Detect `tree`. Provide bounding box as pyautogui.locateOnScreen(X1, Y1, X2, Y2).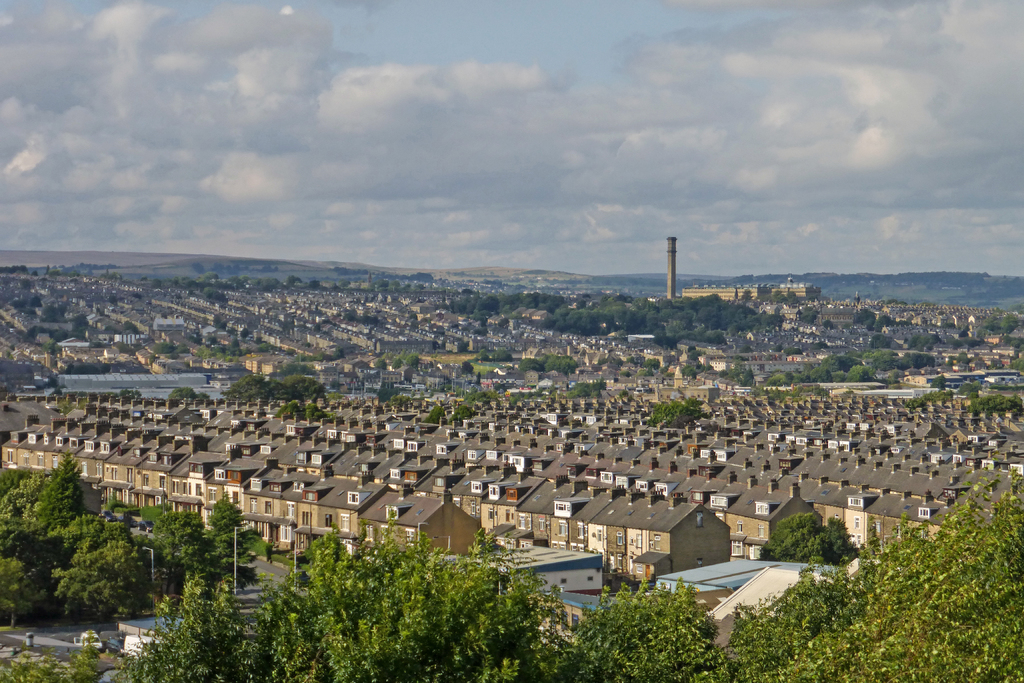
pyautogui.locateOnScreen(952, 381, 1023, 411).
